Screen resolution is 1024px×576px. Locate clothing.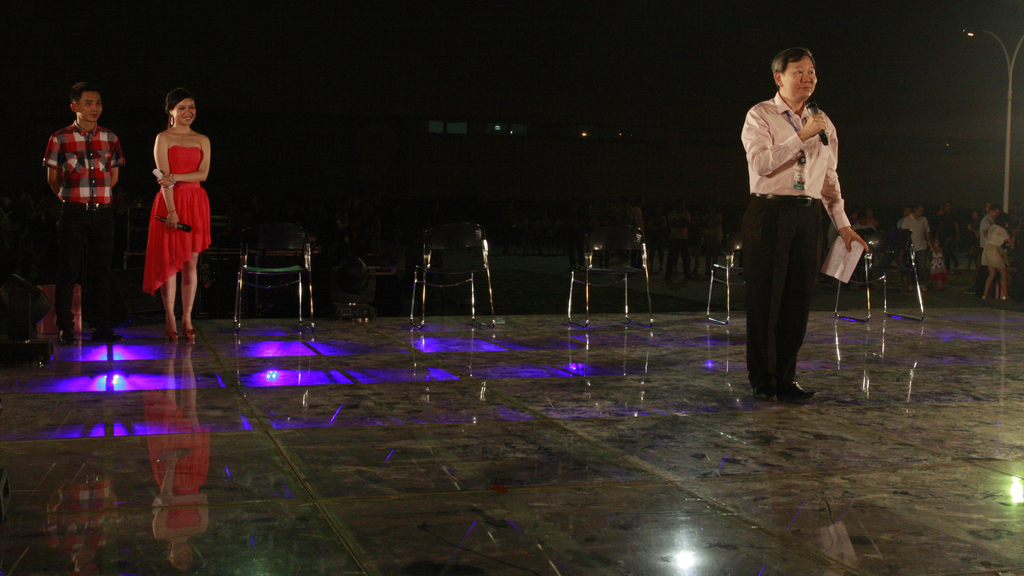
{"left": 939, "top": 216, "right": 964, "bottom": 273}.
